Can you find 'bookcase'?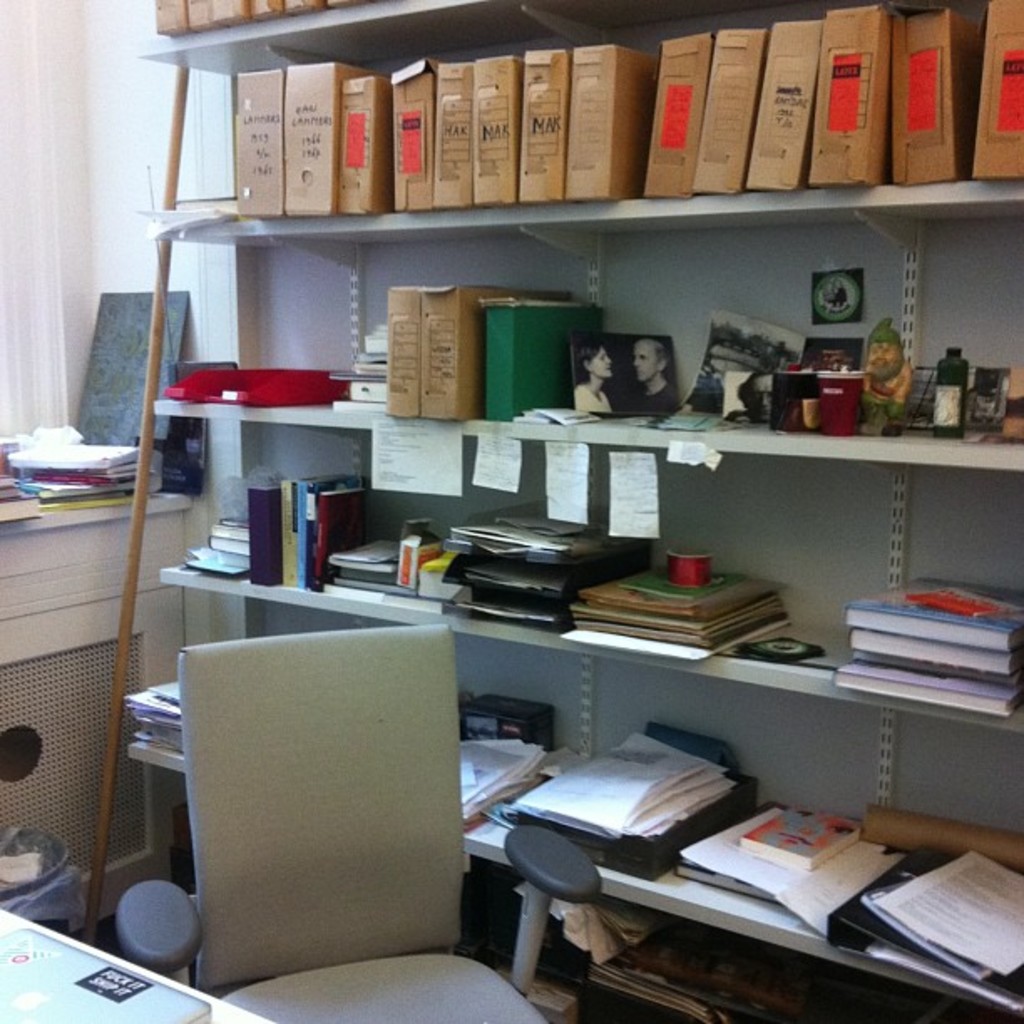
Yes, bounding box: detection(127, 0, 1022, 1022).
